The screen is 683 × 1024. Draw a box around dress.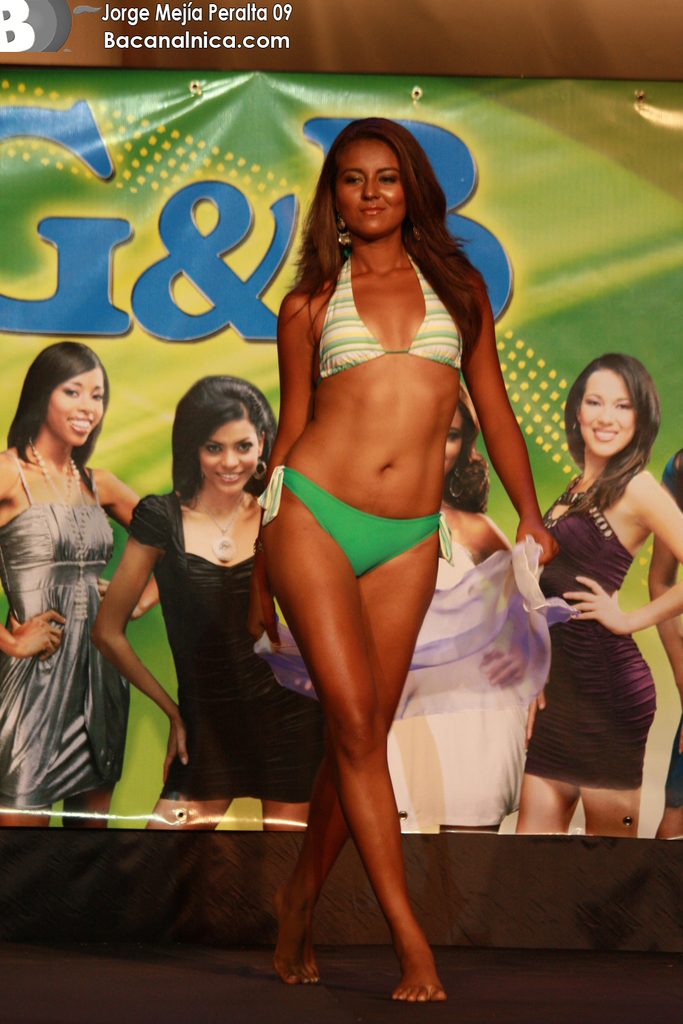
(x1=385, y1=521, x2=531, y2=831).
